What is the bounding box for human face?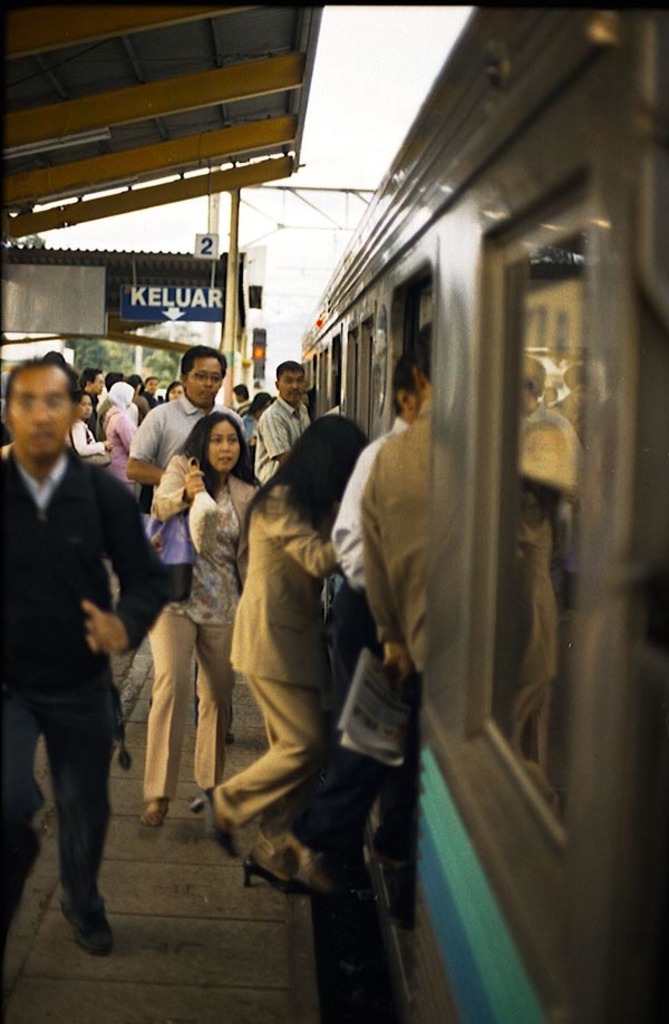
277, 369, 307, 409.
